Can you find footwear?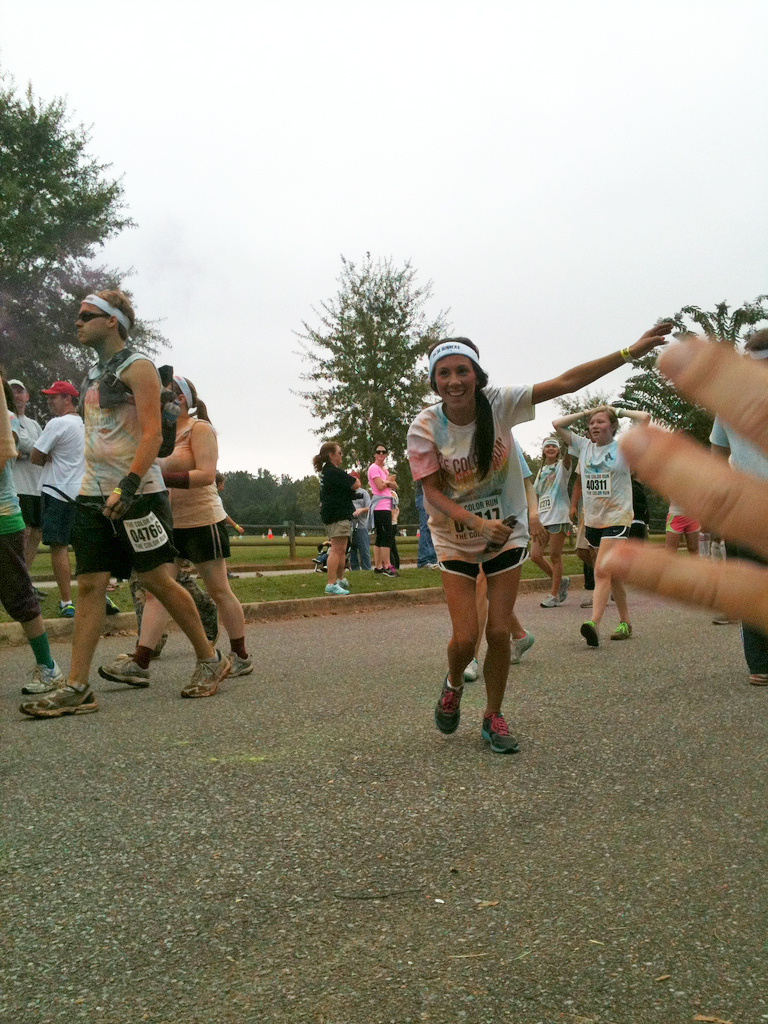
Yes, bounding box: 118:649:159:659.
